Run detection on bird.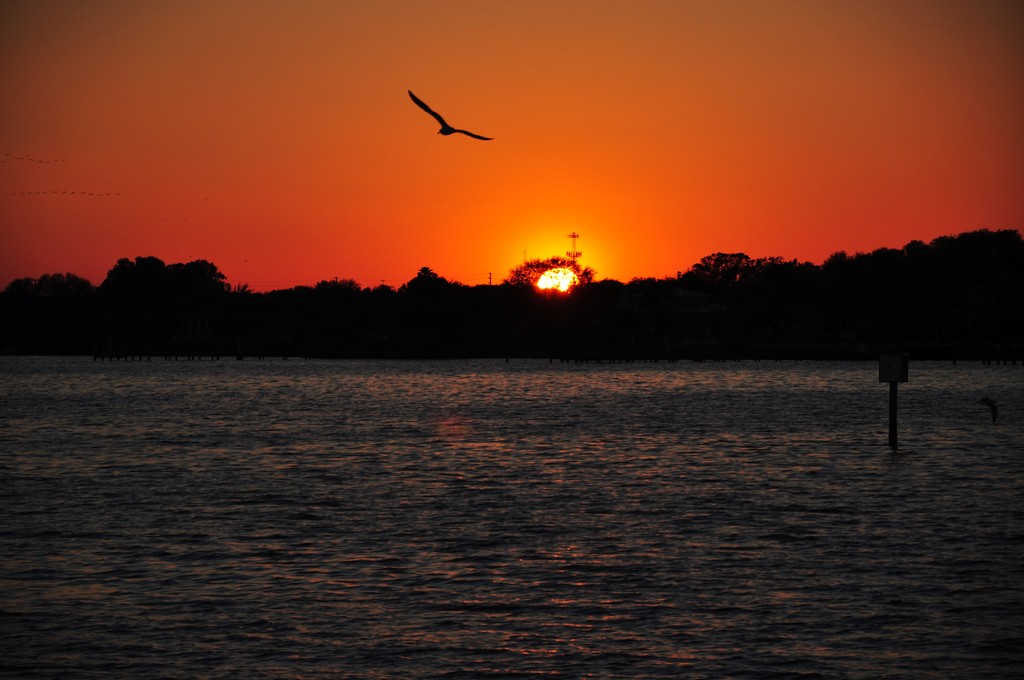
Result: {"x1": 394, "y1": 83, "x2": 493, "y2": 140}.
